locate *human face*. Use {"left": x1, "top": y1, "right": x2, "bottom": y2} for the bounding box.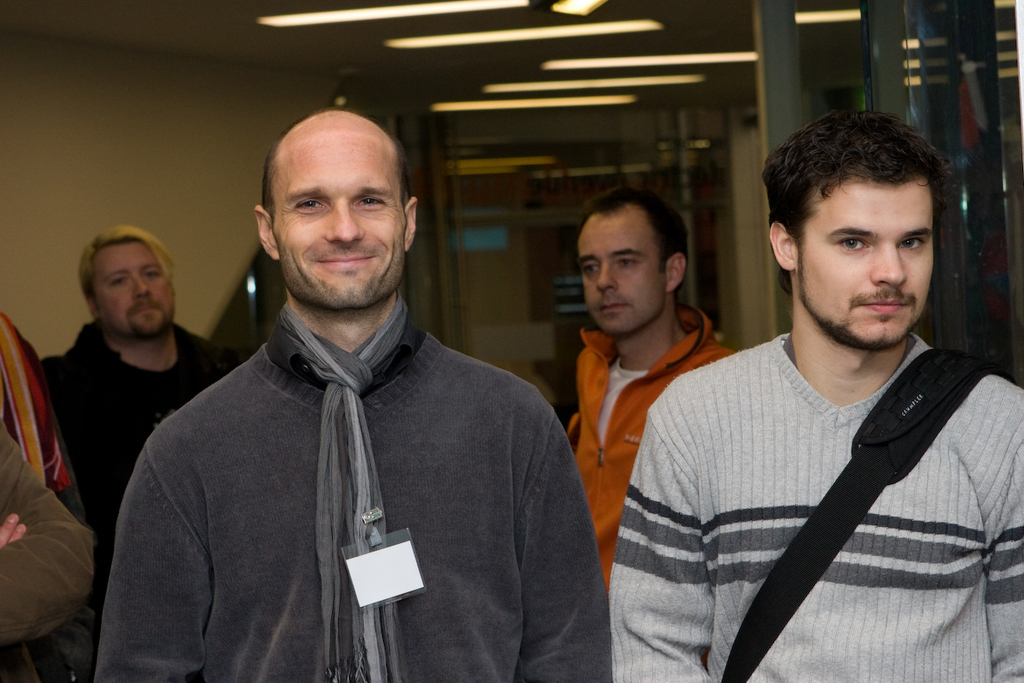
{"left": 91, "top": 241, "right": 177, "bottom": 344}.
